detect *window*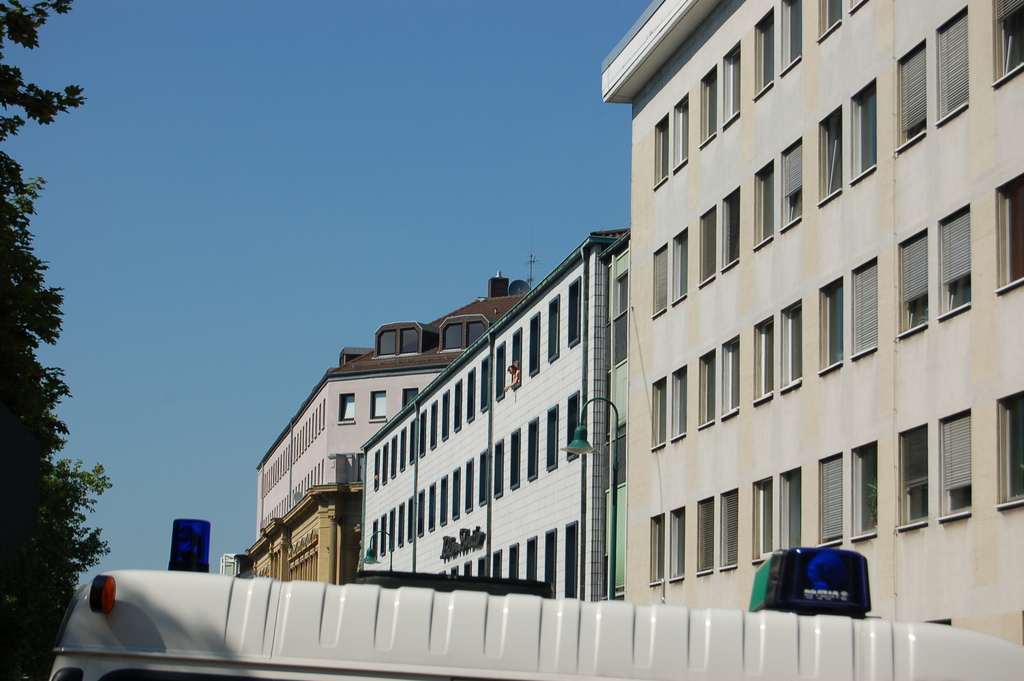
detection(996, 386, 1023, 506)
